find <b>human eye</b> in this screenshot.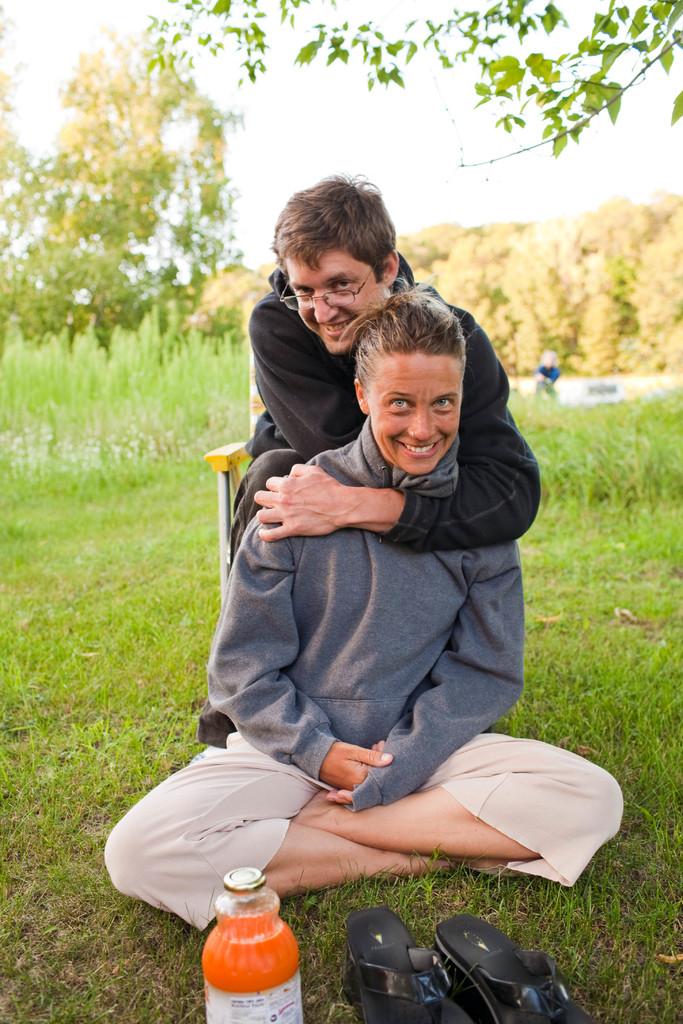
The bounding box for <b>human eye</b> is [386, 394, 411, 408].
